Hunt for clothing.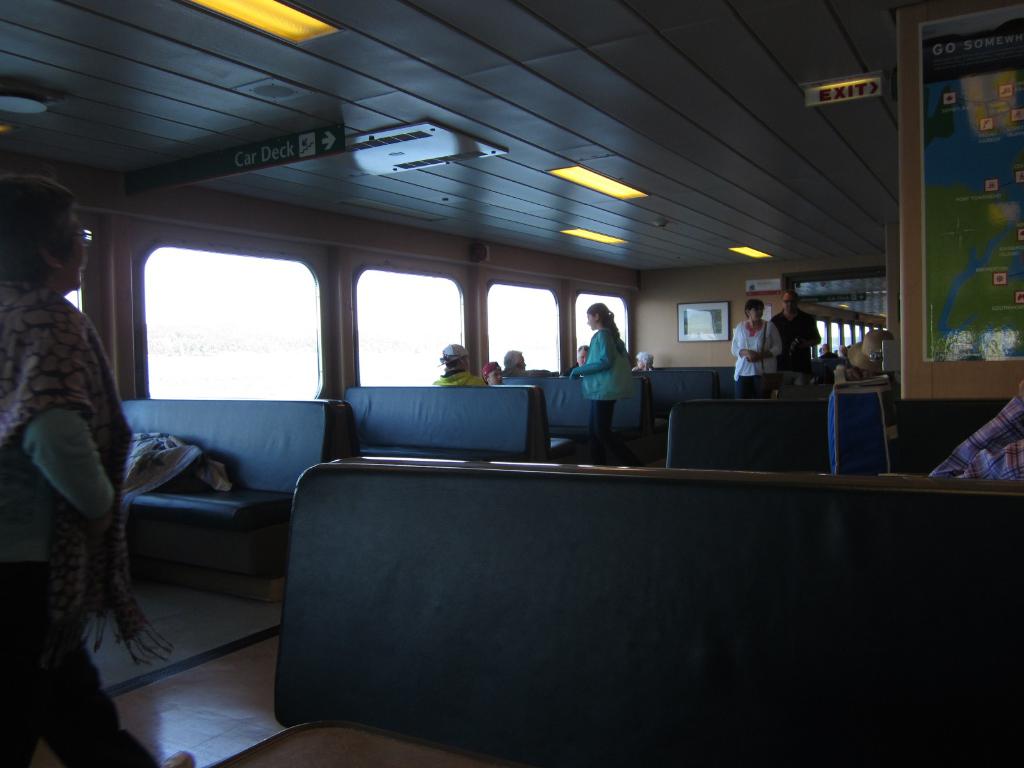
Hunted down at 0/276/190/767.
